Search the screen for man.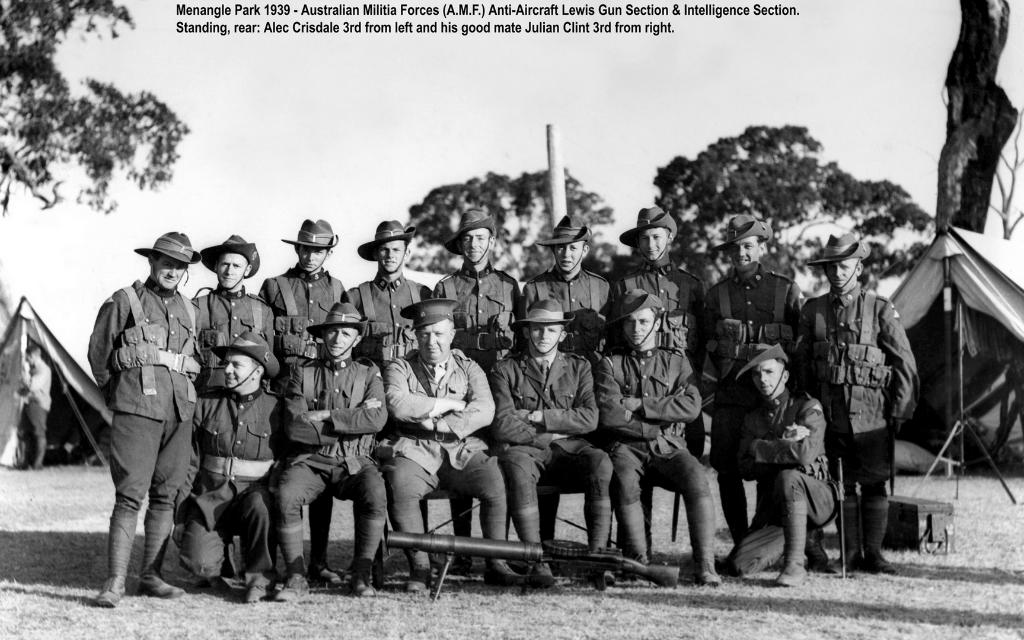
Found at <region>492, 298, 614, 591</region>.
